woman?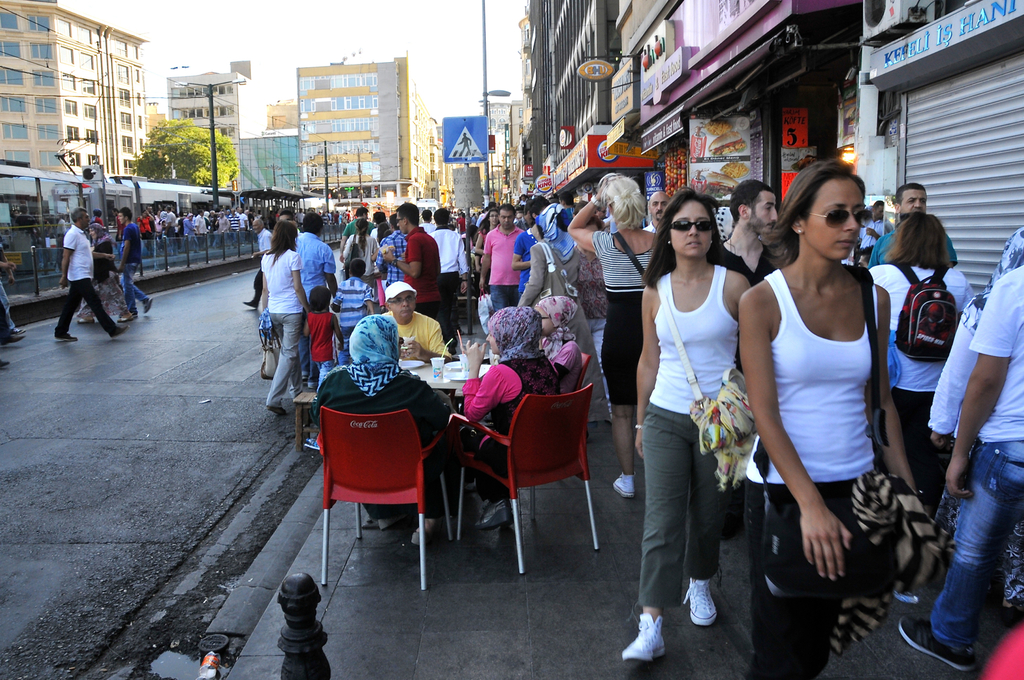
box=[561, 173, 663, 509]
